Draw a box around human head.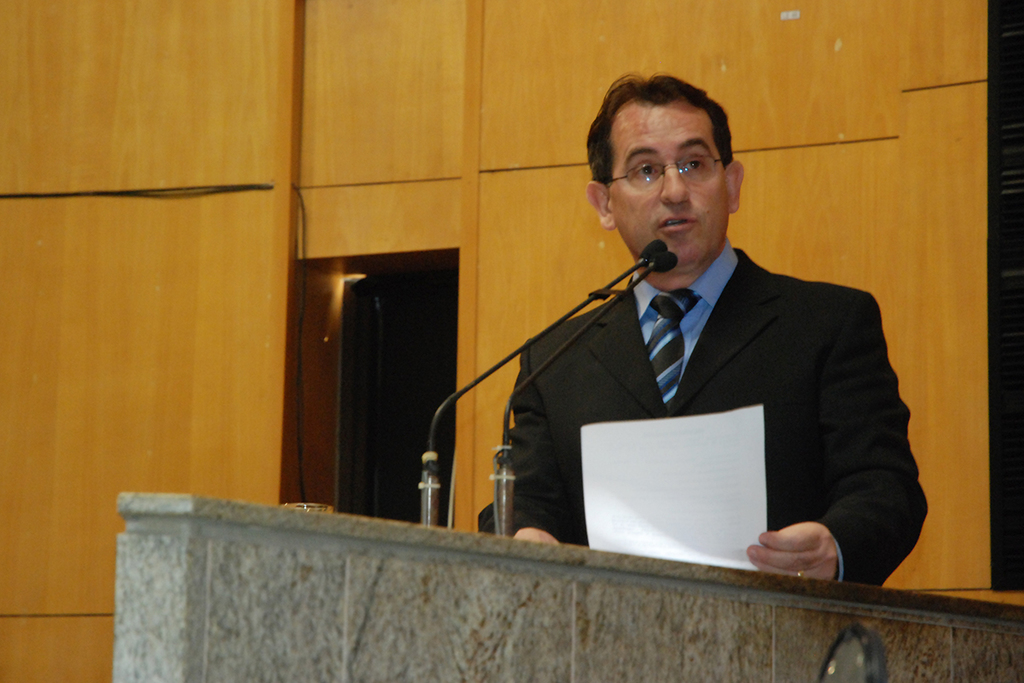
(592, 70, 752, 255).
